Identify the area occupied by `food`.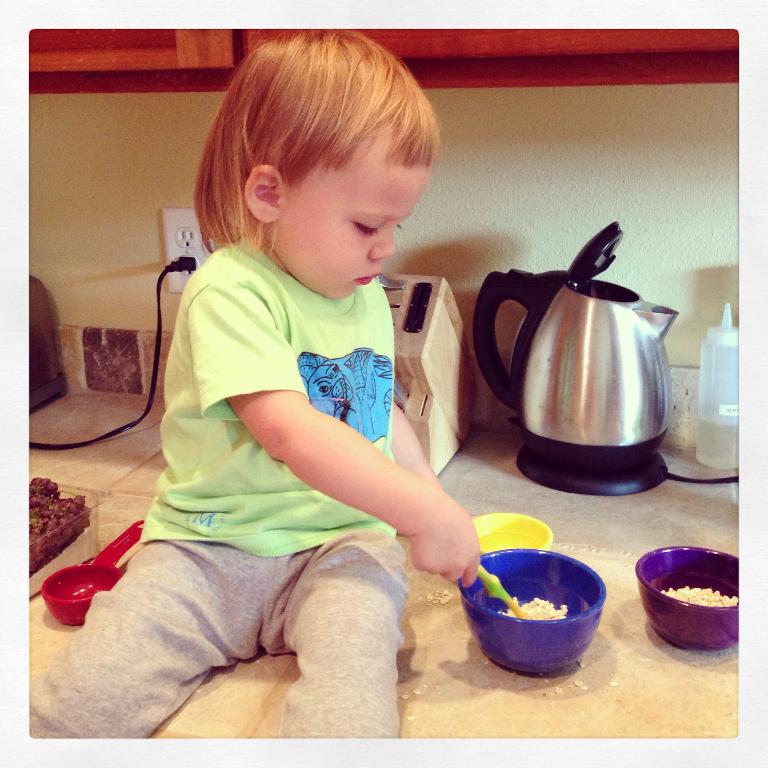
Area: 24,477,94,577.
